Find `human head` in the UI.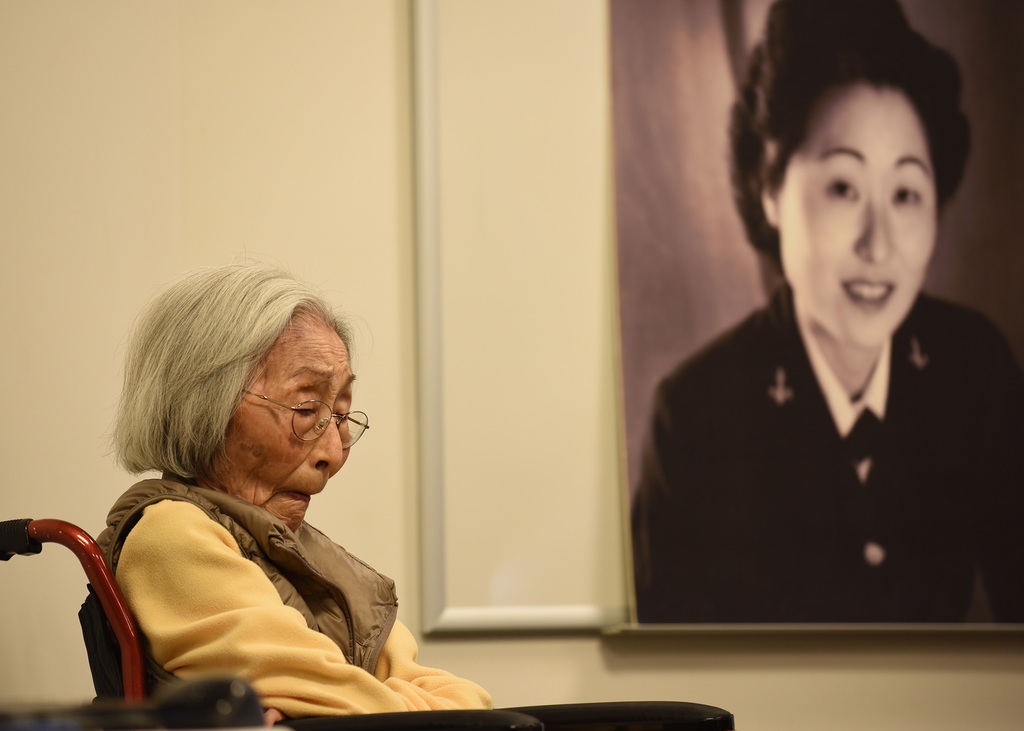
UI element at (111,282,359,519).
